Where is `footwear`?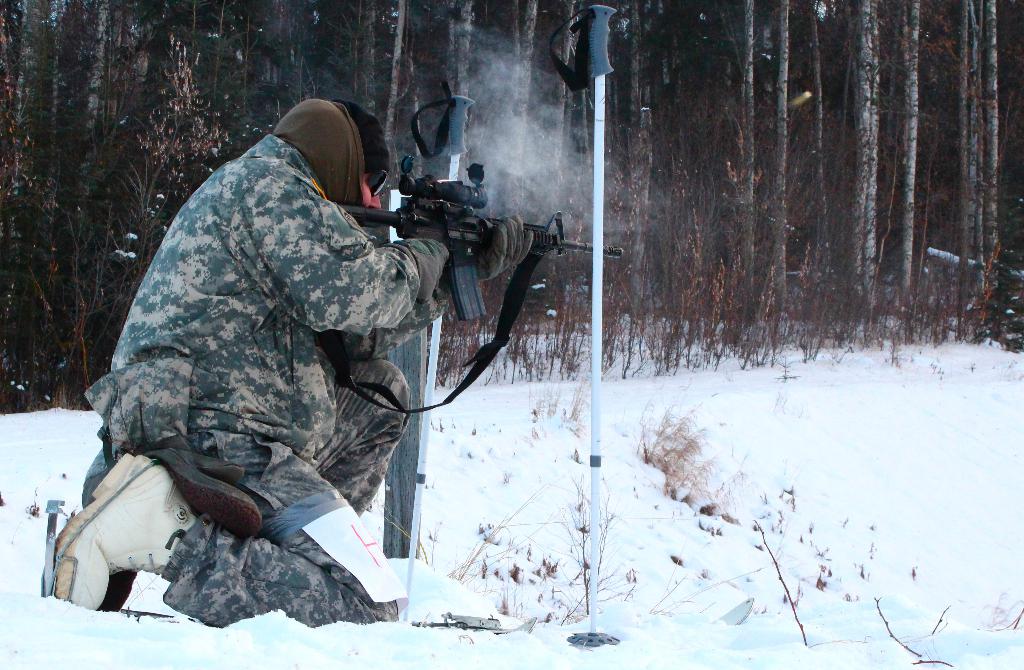
[60,462,252,611].
